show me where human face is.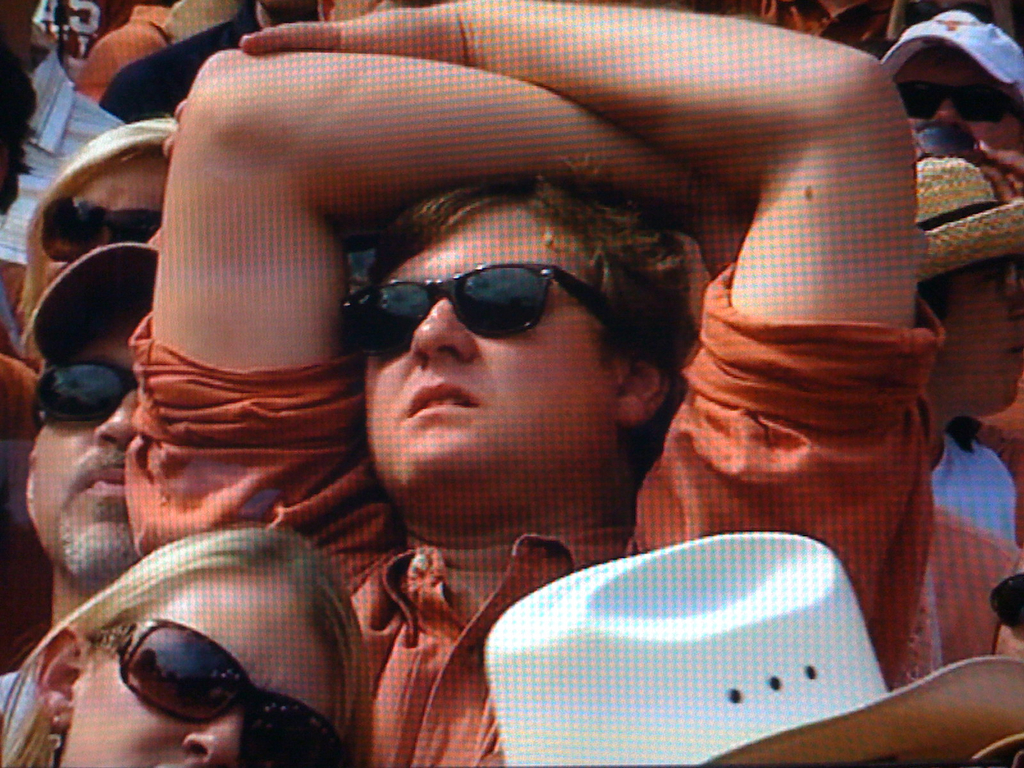
human face is at x1=47 y1=570 x2=336 y2=767.
